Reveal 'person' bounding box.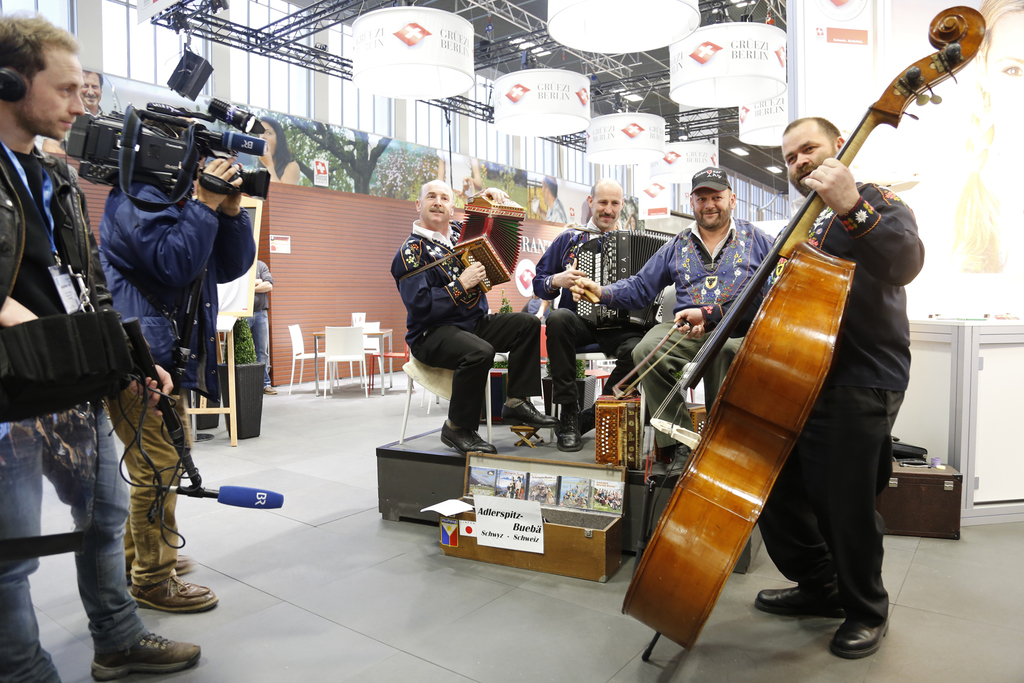
Revealed: bbox=(250, 114, 303, 185).
